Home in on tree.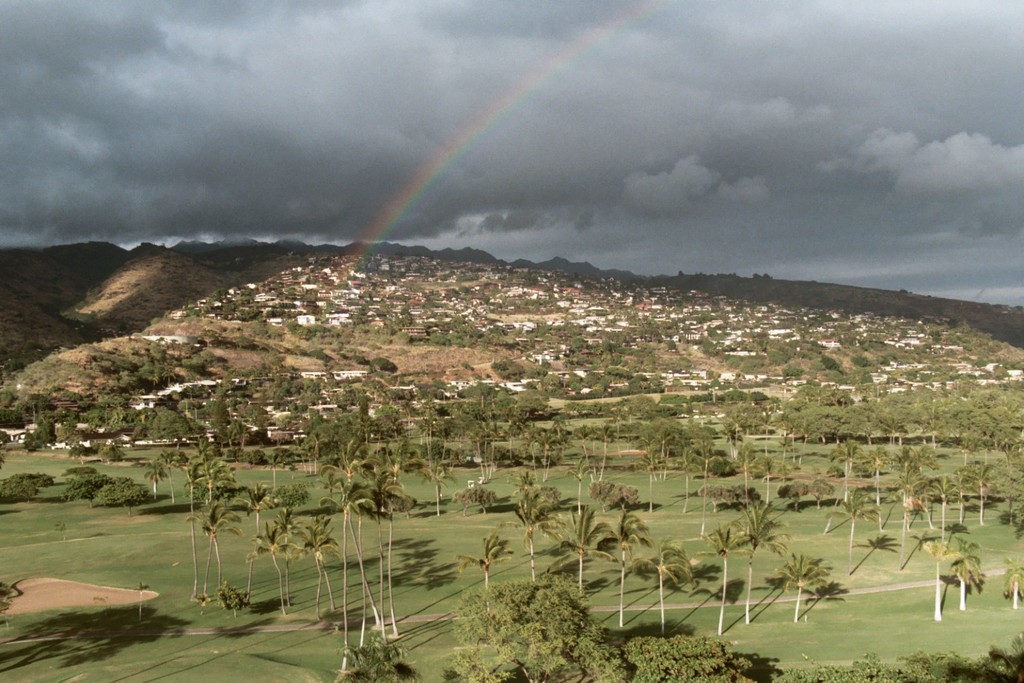
Homed in at {"left": 330, "top": 637, "right": 418, "bottom": 682}.
